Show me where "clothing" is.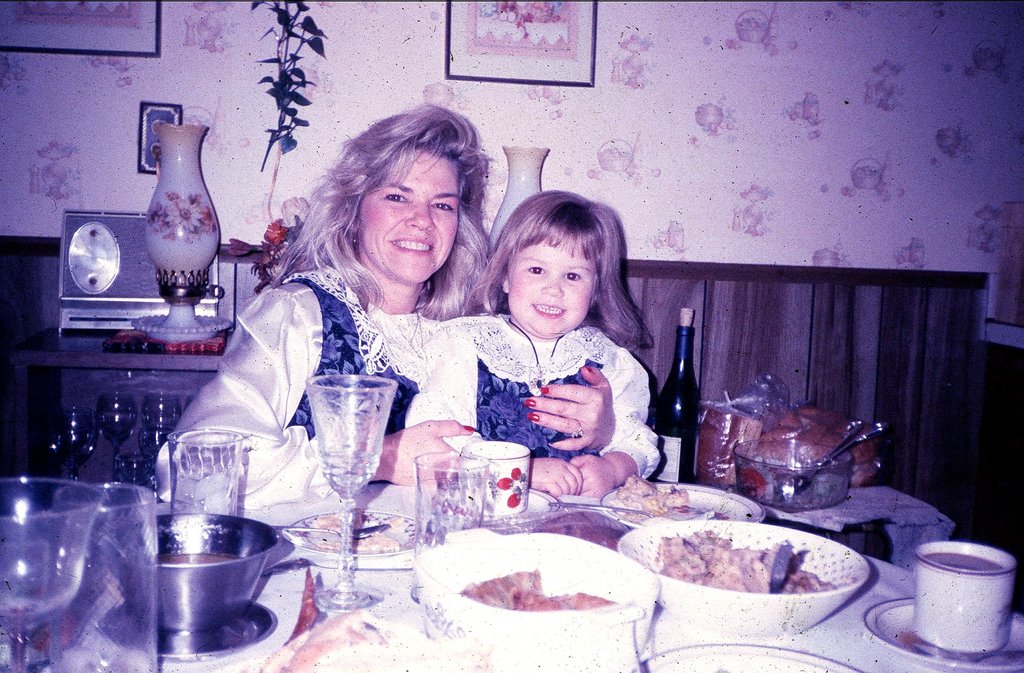
"clothing" is at {"x1": 157, "y1": 264, "x2": 662, "y2": 514}.
